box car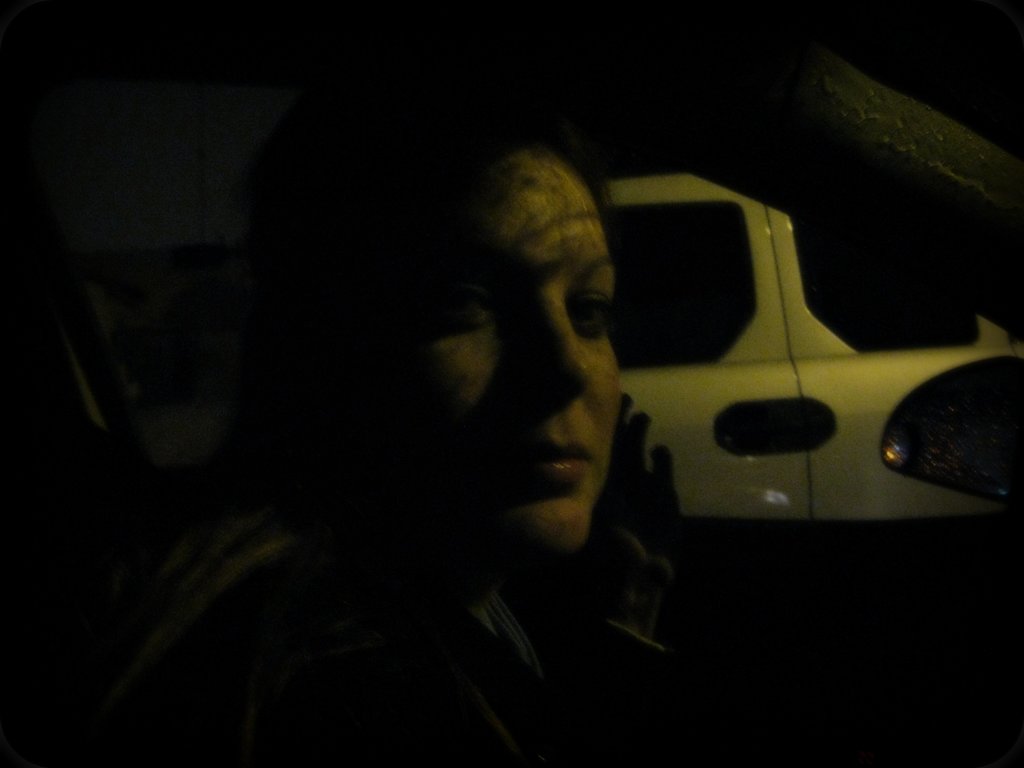
region(611, 183, 1023, 524)
